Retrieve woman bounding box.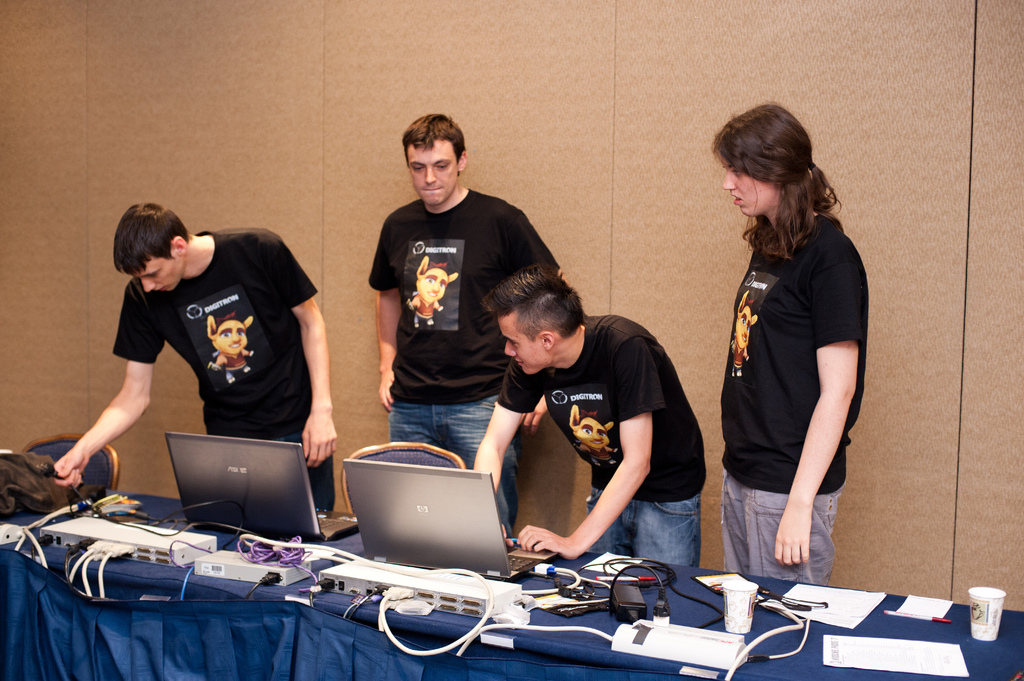
Bounding box: 695,99,870,606.
